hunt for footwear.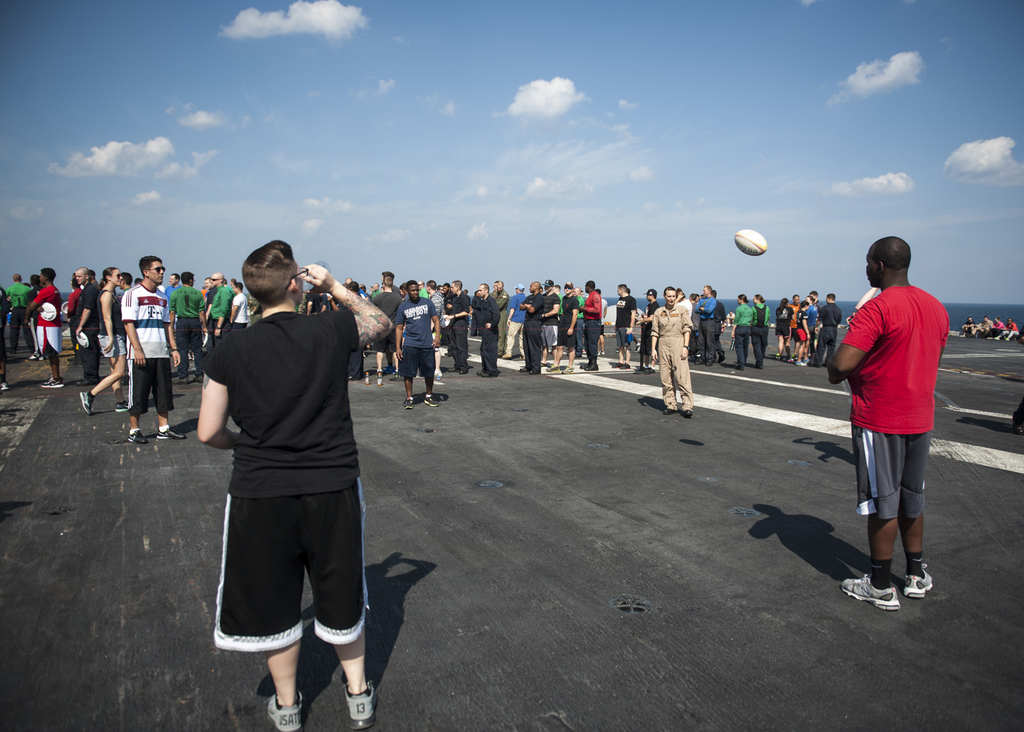
Hunted down at 683/410/693/420.
